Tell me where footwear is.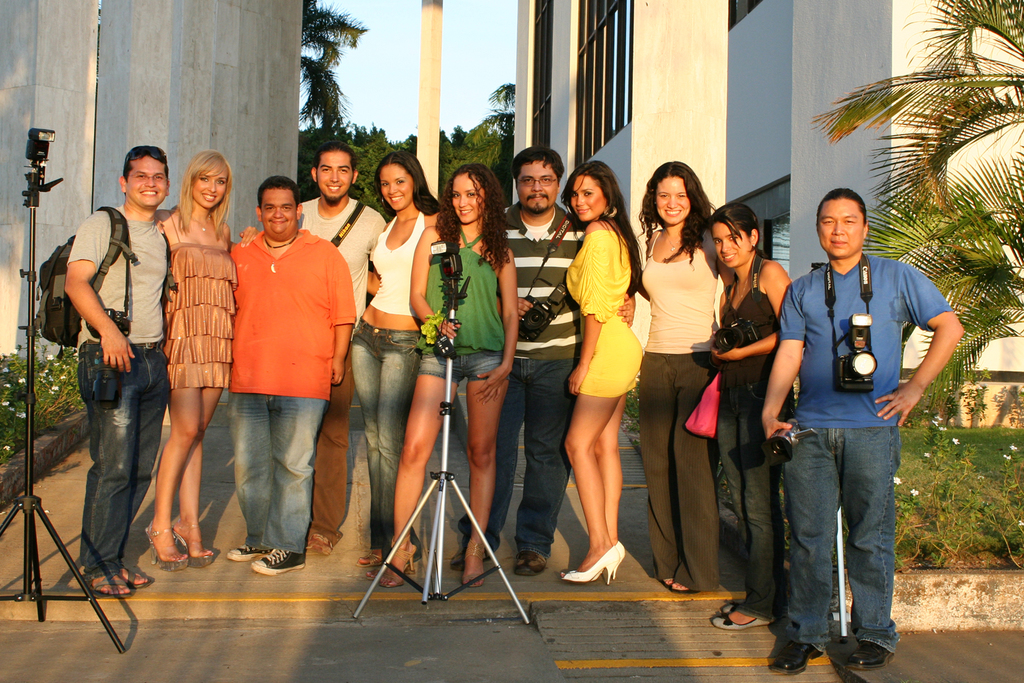
footwear is at (74, 568, 128, 598).
